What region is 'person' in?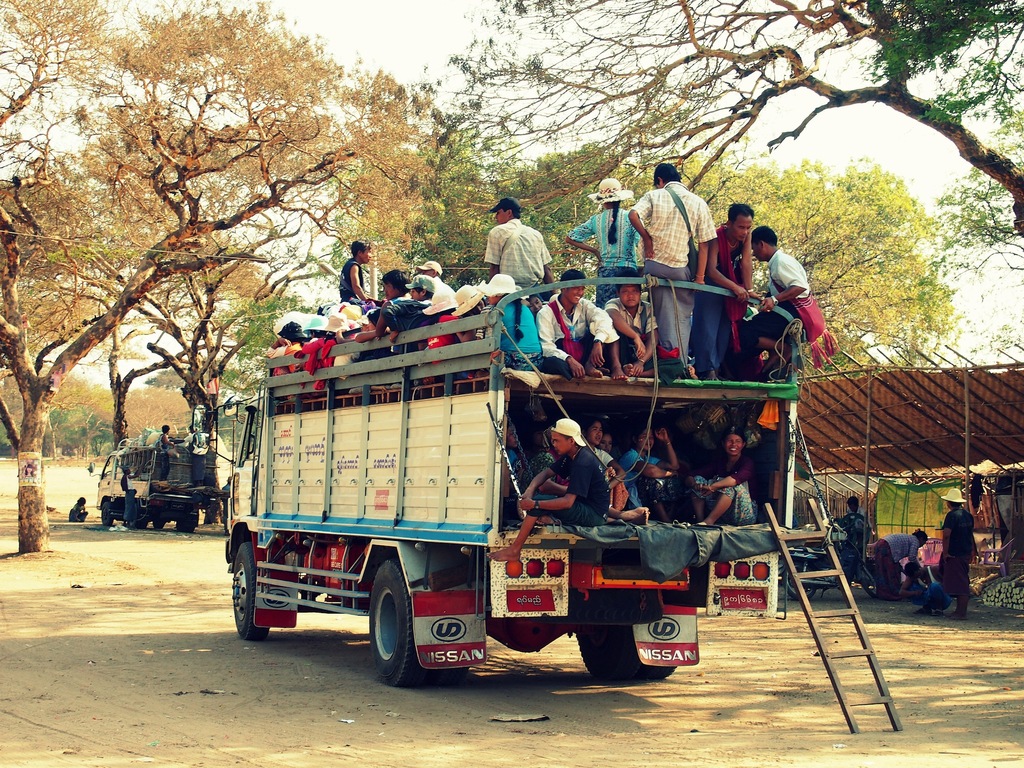
x1=620, y1=424, x2=691, y2=522.
